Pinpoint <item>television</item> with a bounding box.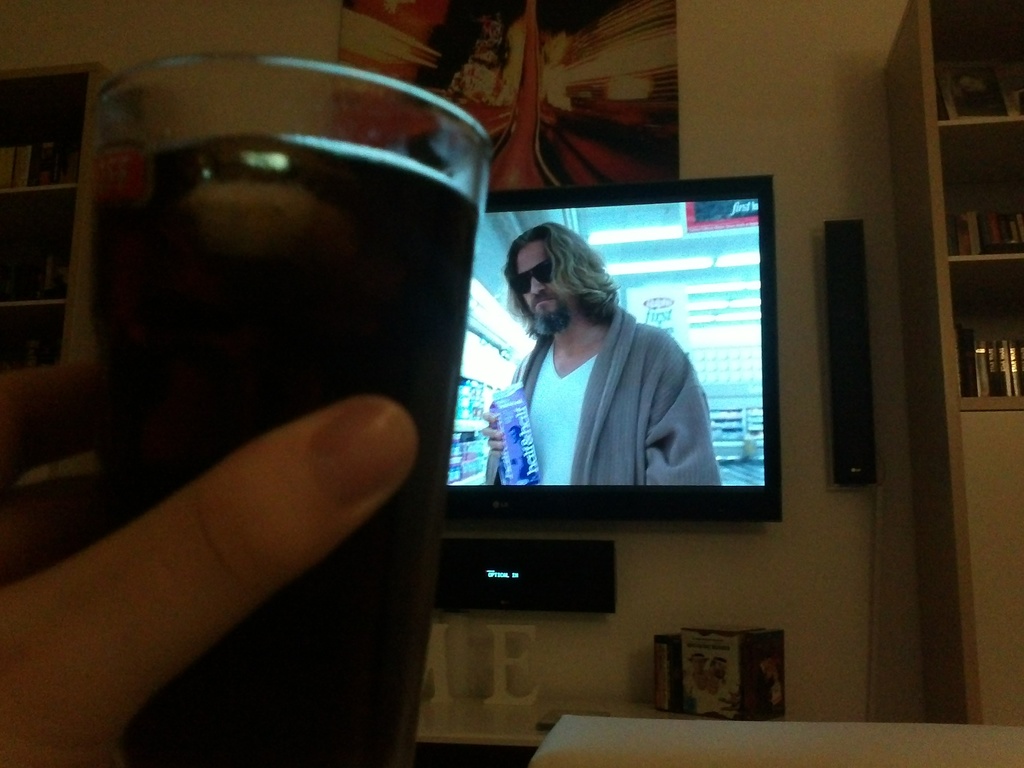
(left=438, top=172, right=778, bottom=524).
